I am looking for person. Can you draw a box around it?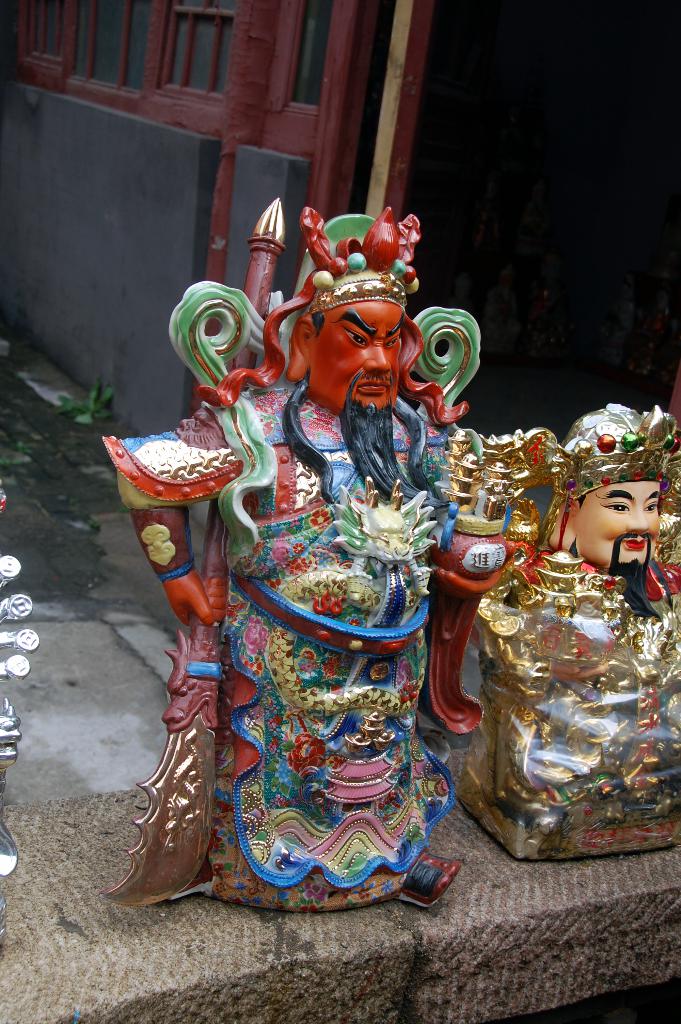
Sure, the bounding box is <region>149, 228, 583, 895</region>.
